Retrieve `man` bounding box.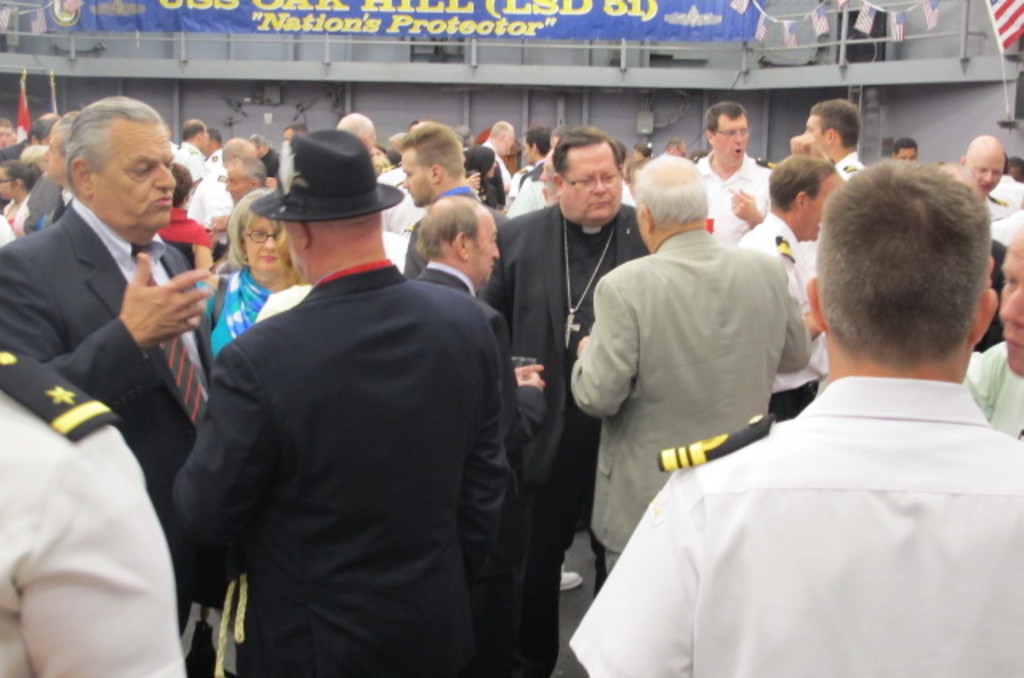
Bounding box: select_region(0, 94, 224, 635).
